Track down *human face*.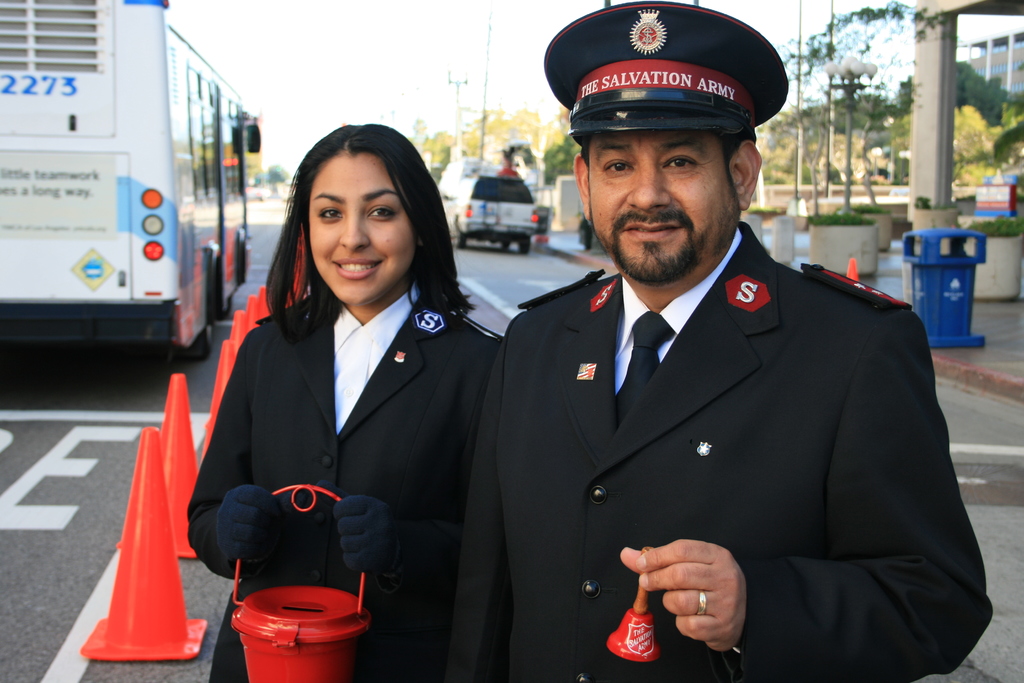
Tracked to {"left": 307, "top": 151, "right": 417, "bottom": 305}.
